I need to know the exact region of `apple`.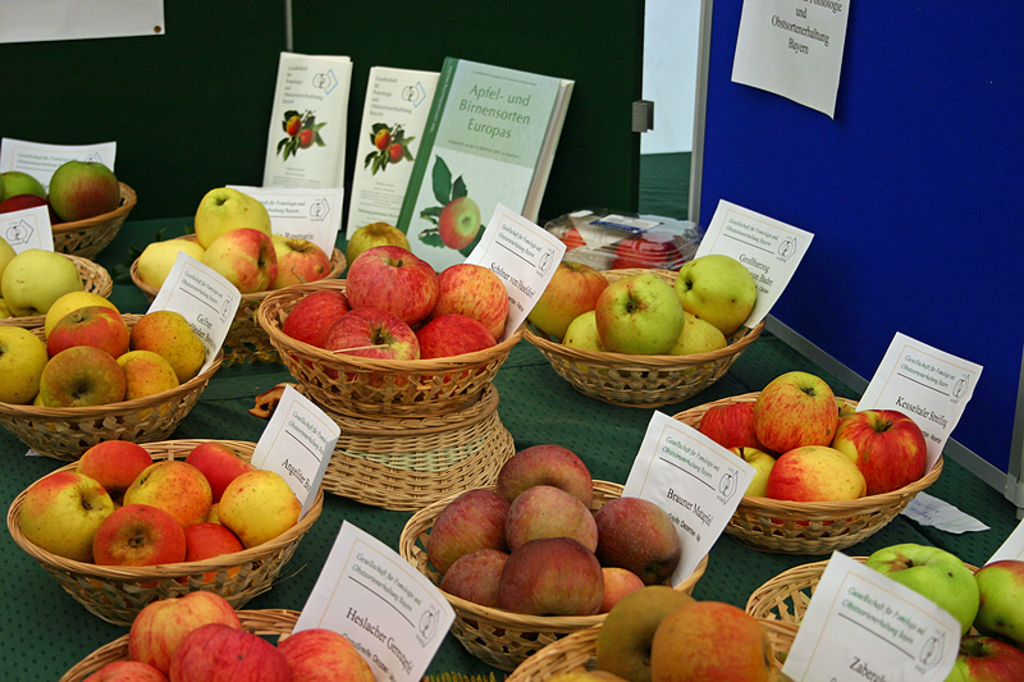
Region: 270:234:334:288.
